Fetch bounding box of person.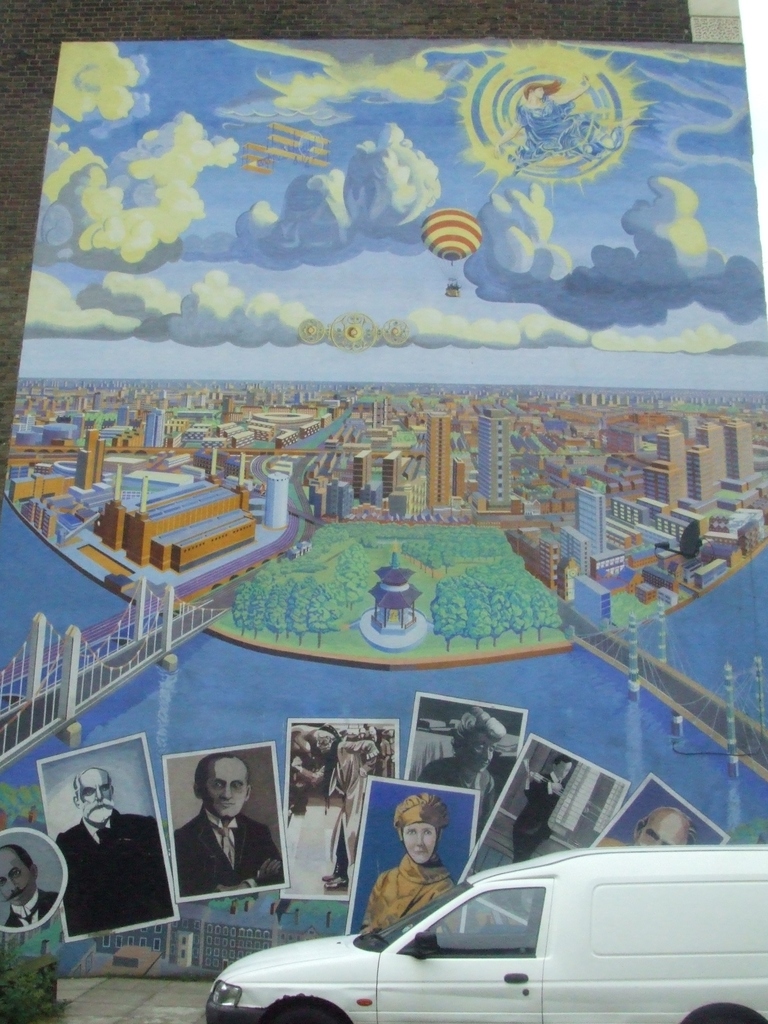
Bbox: Rect(509, 756, 573, 861).
